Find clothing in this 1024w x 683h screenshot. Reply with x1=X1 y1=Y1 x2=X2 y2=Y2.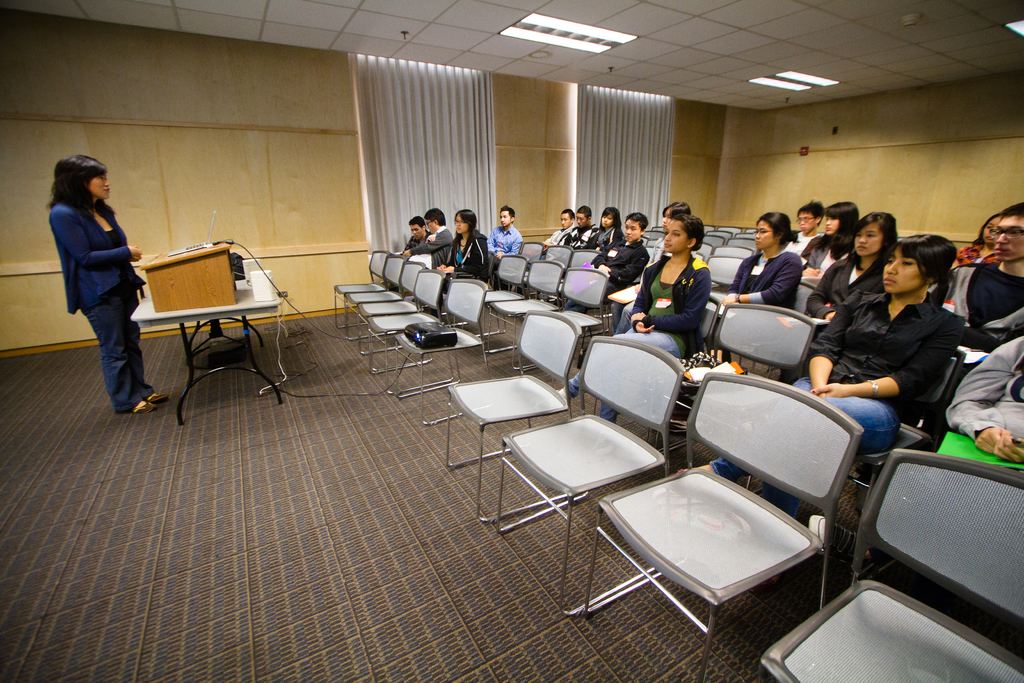
x1=425 y1=229 x2=490 y2=310.
